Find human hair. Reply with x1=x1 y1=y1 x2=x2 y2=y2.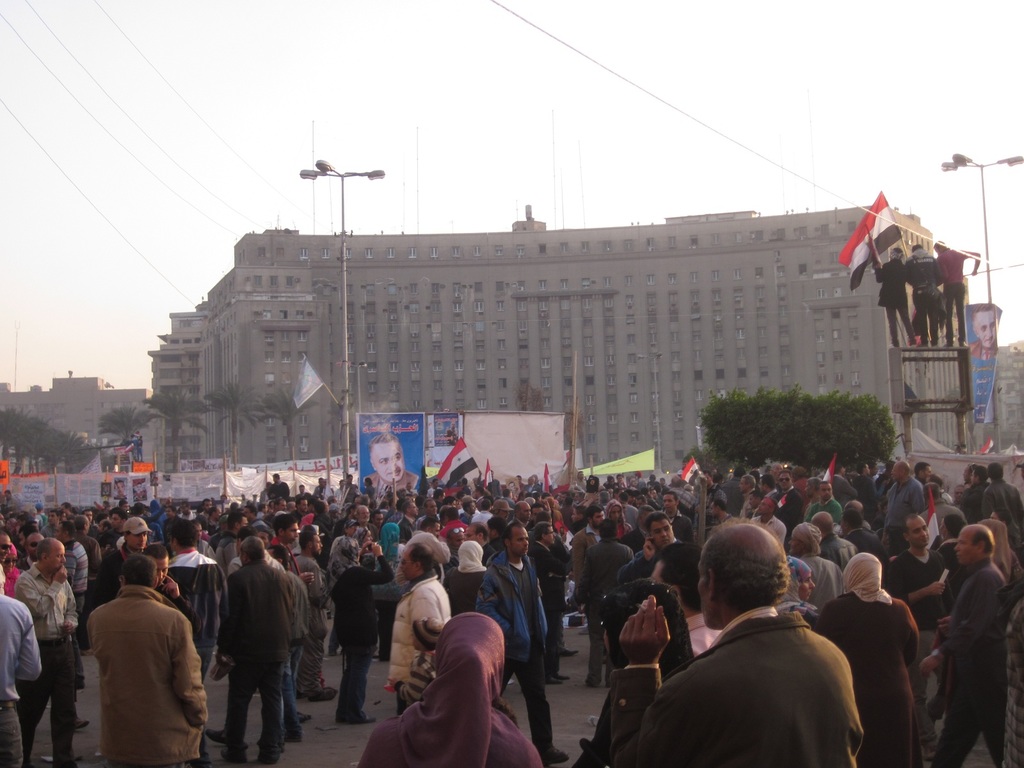
x1=965 y1=527 x2=996 y2=558.
